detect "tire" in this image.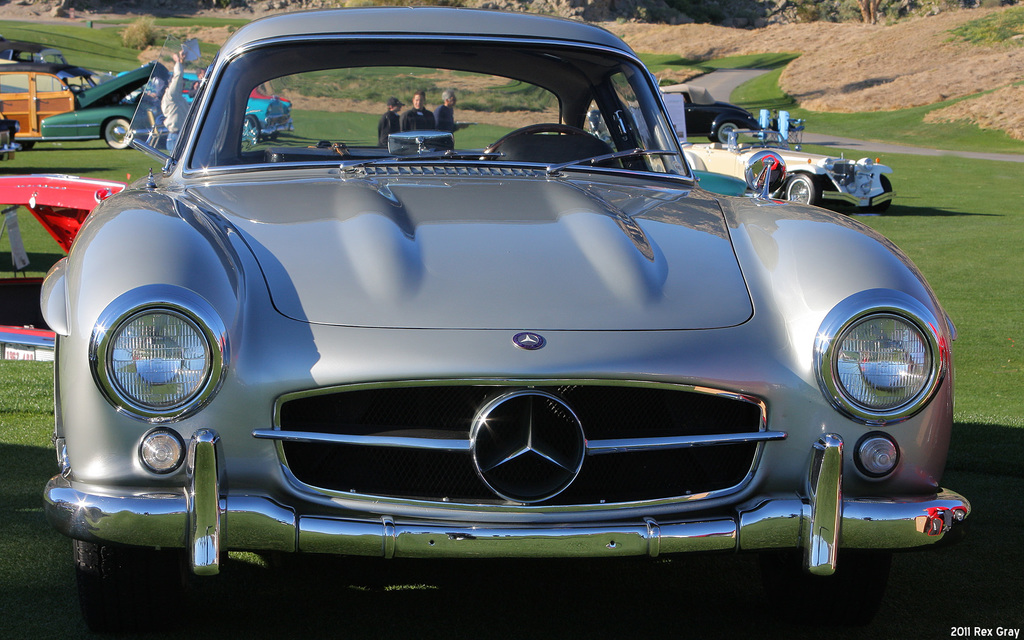
Detection: box=[15, 141, 35, 151].
